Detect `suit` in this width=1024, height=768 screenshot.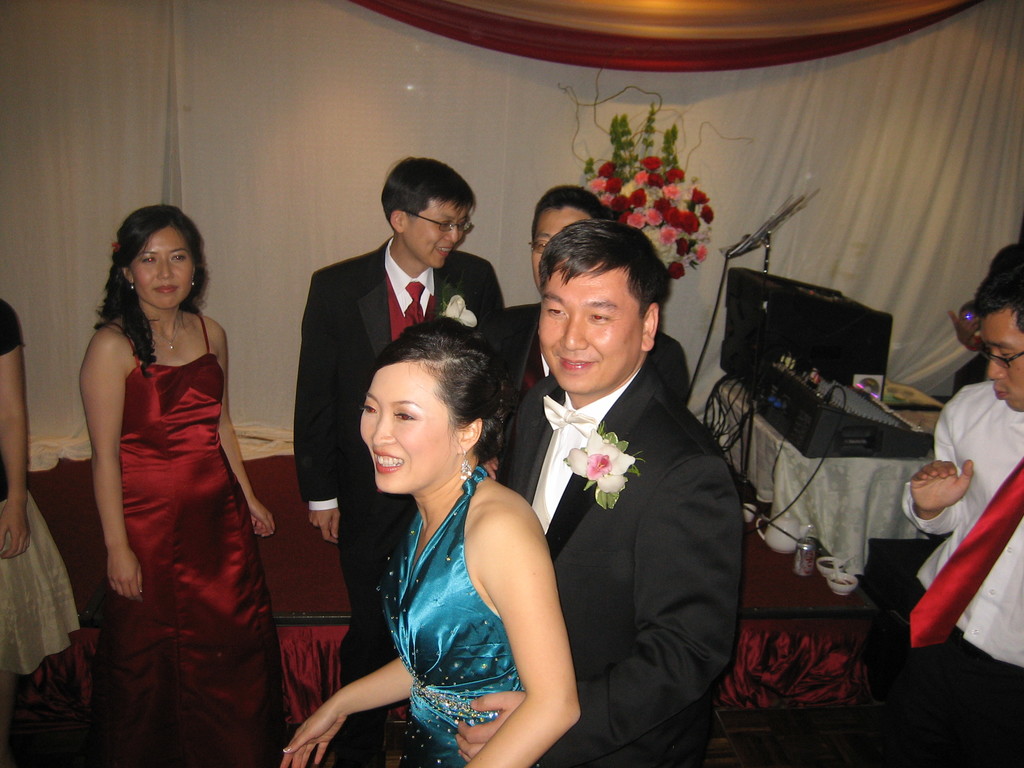
Detection: detection(500, 245, 748, 760).
